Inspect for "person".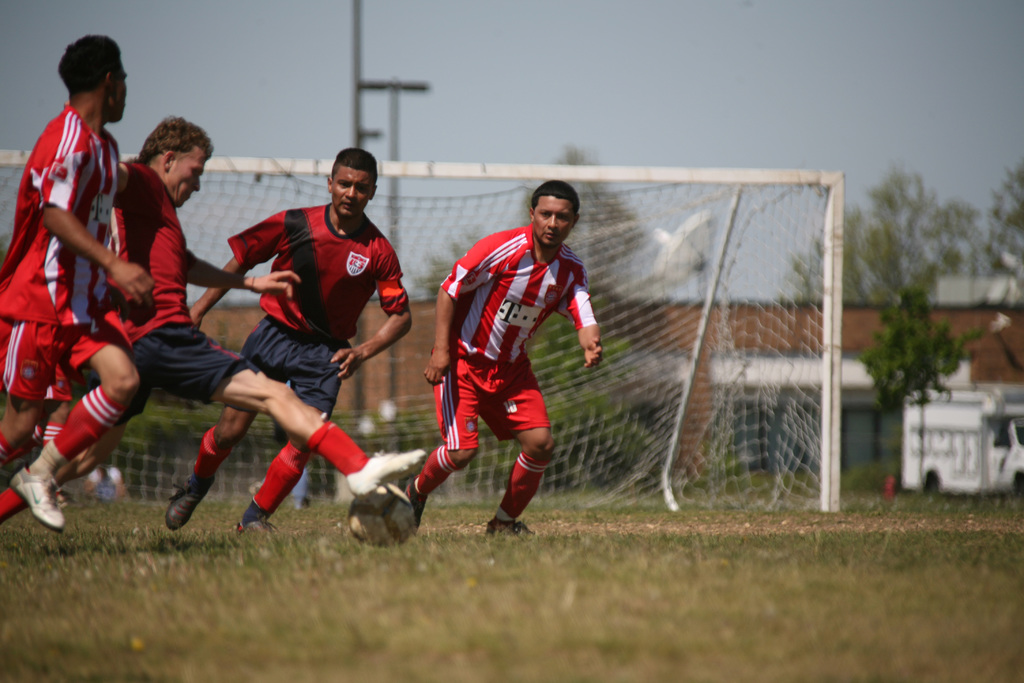
Inspection: bbox(175, 146, 408, 532).
